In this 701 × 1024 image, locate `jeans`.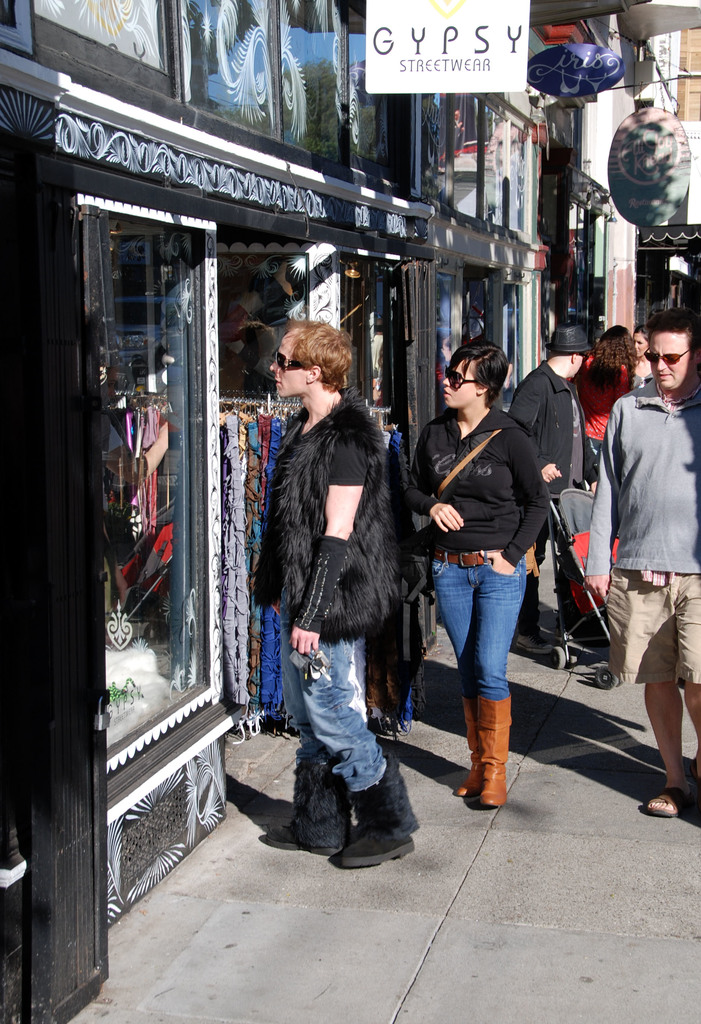
Bounding box: 437/550/539/793.
